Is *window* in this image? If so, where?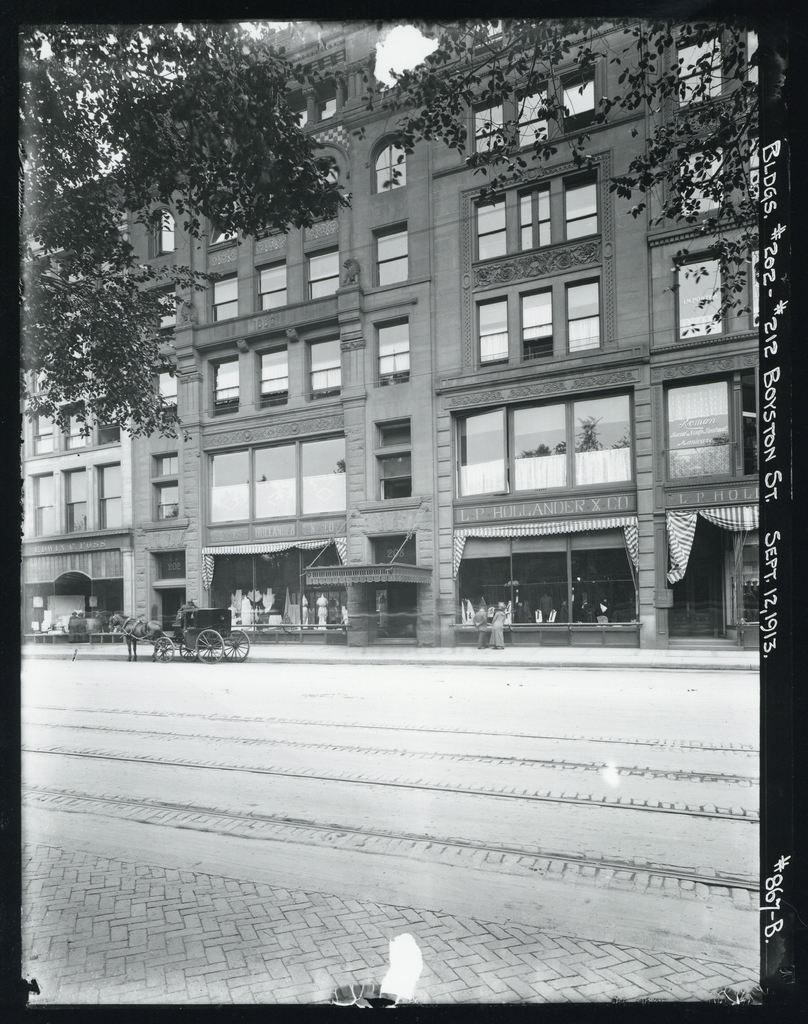
Yes, at (left=304, top=246, right=341, bottom=302).
